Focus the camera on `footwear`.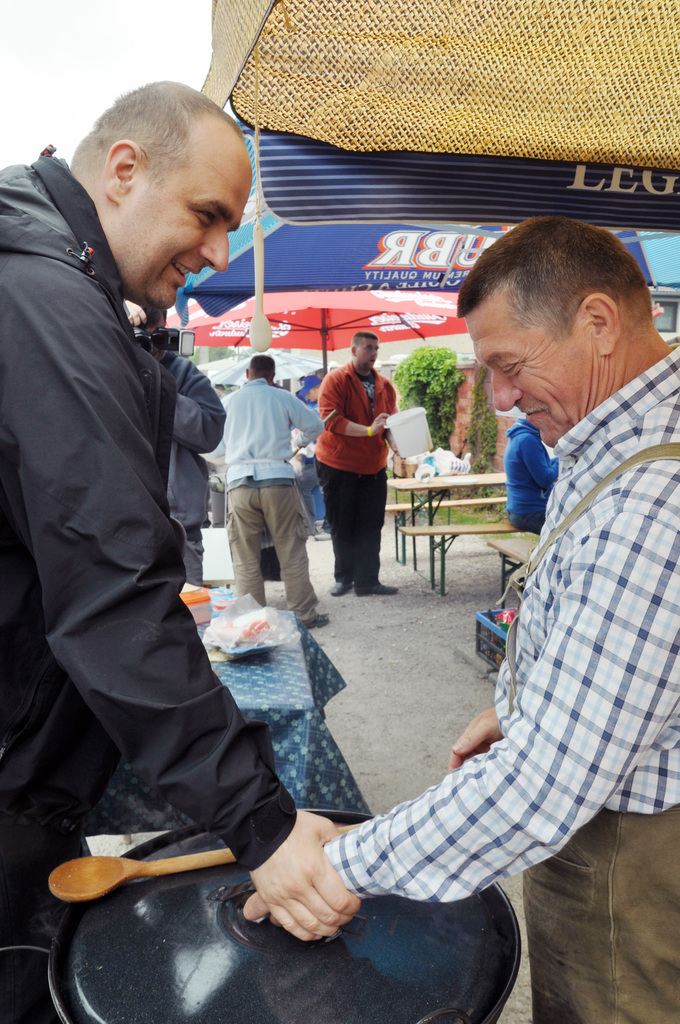
Focus region: bbox(357, 579, 400, 594).
